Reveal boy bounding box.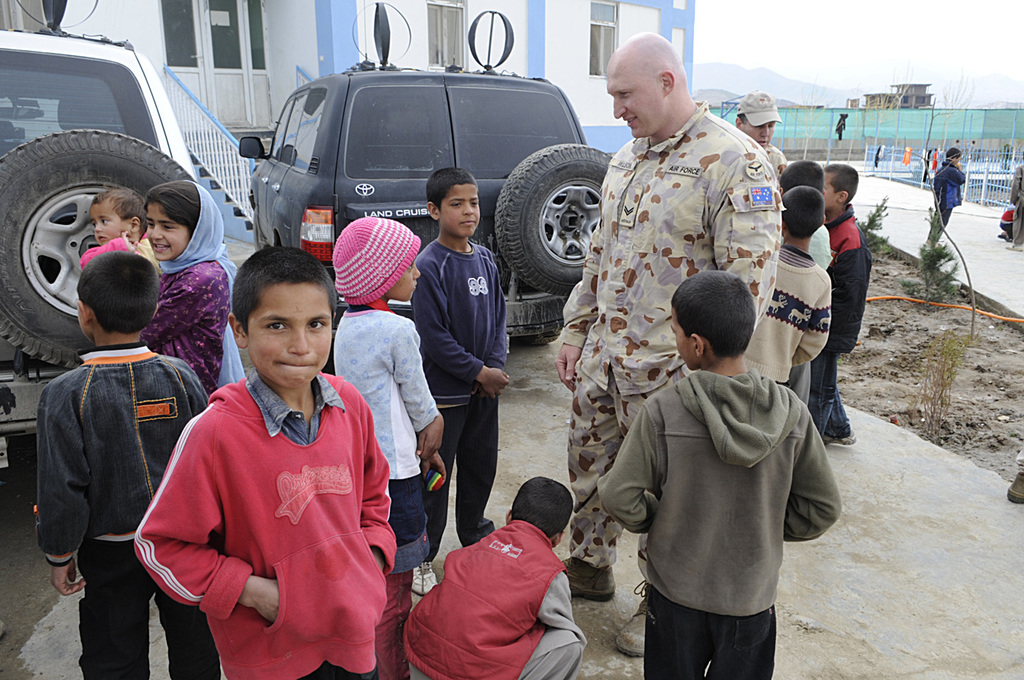
Revealed: x1=407, y1=167, x2=511, y2=598.
